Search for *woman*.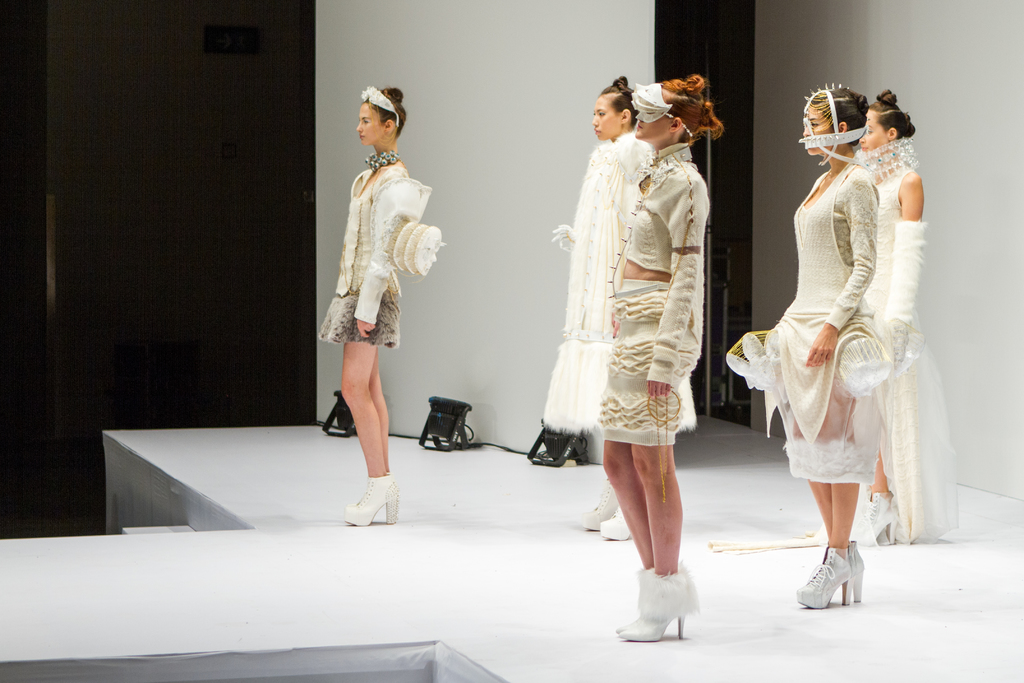
Found at bbox(851, 90, 963, 554).
